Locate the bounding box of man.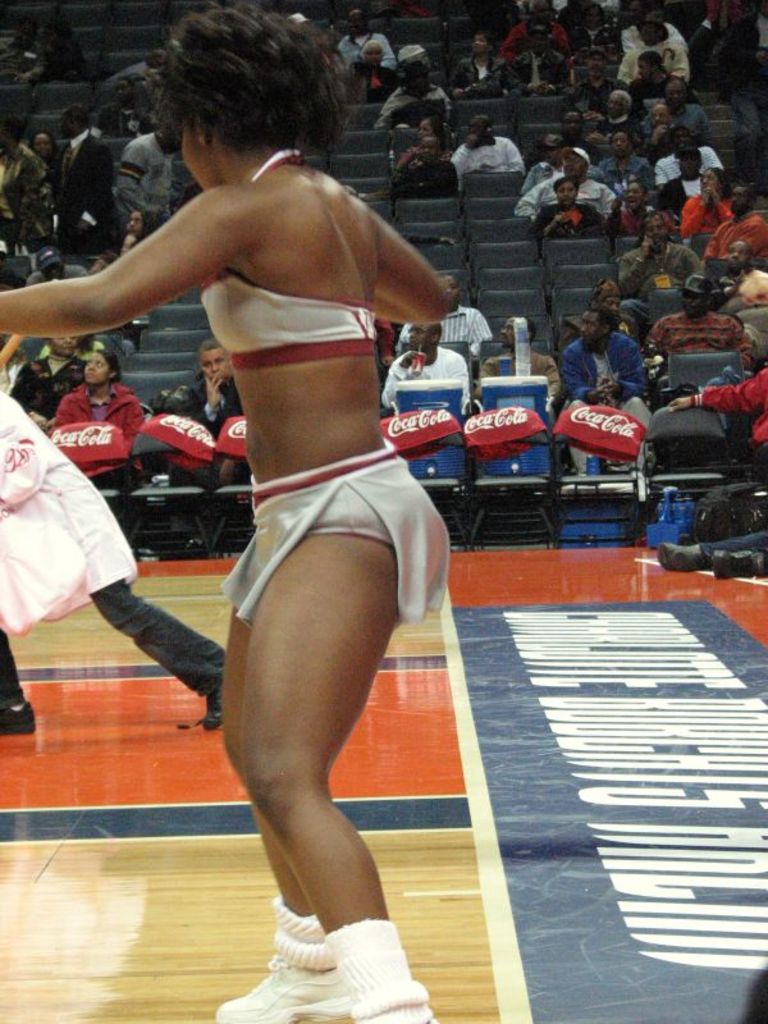
Bounding box: [left=621, top=205, right=699, bottom=291].
